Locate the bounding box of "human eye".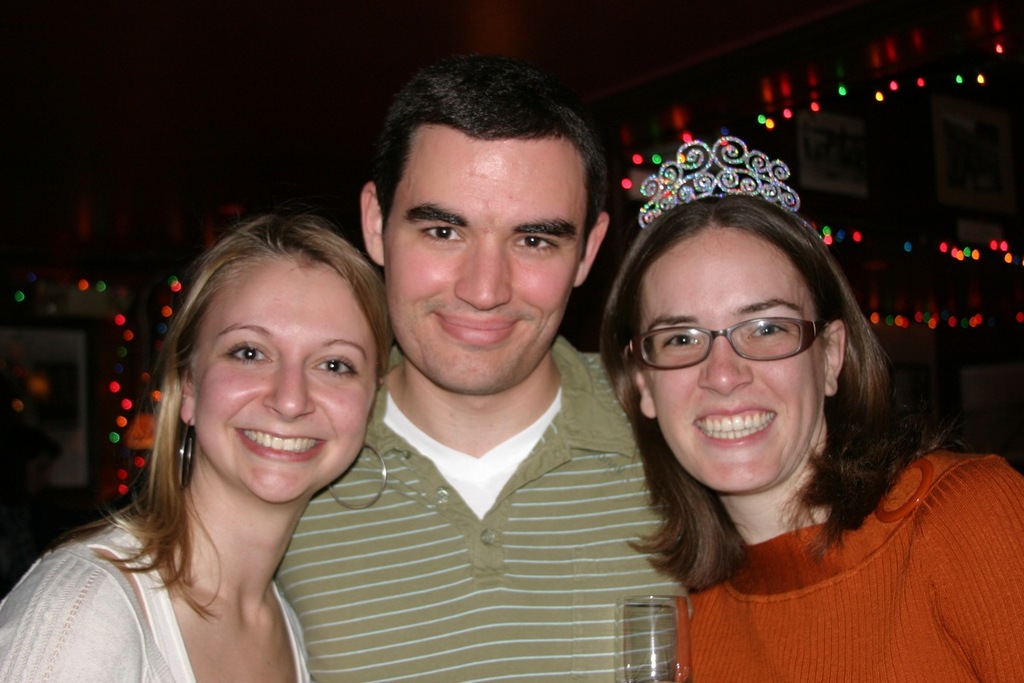
Bounding box: 505, 229, 563, 258.
